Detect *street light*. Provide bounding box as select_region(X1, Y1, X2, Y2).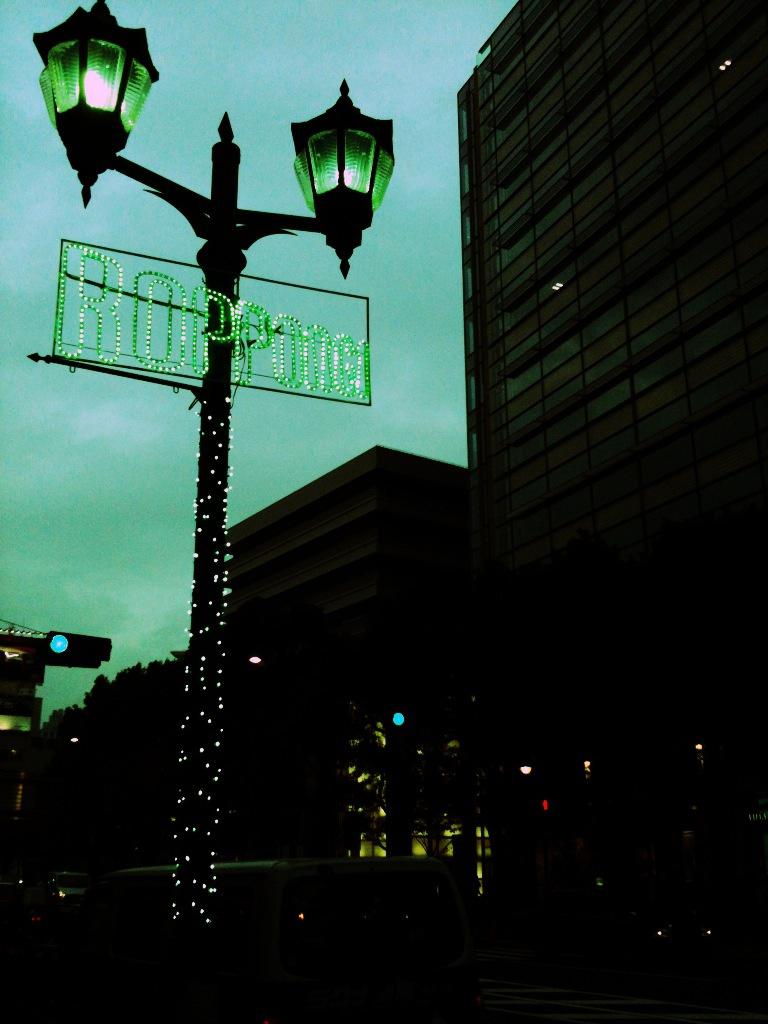
select_region(38, 42, 503, 989).
